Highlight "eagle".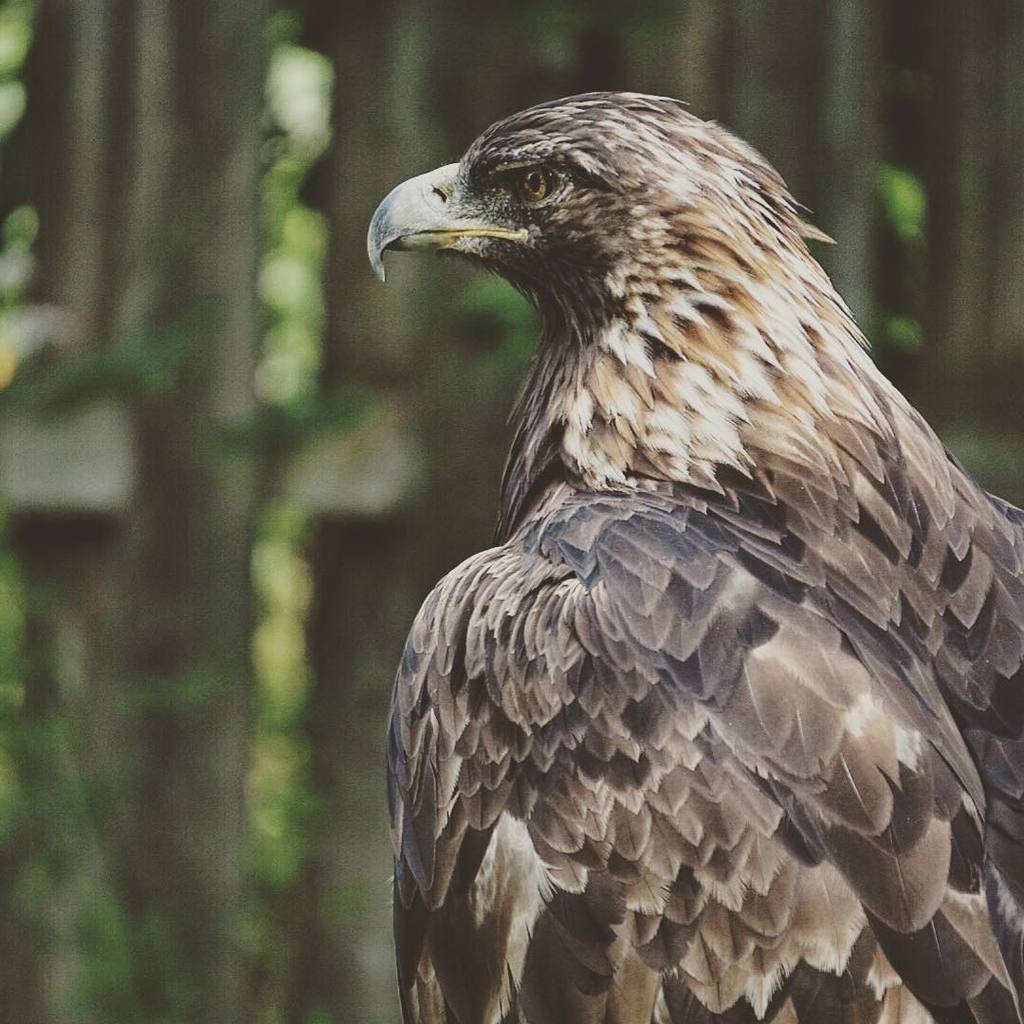
Highlighted region: [x1=365, y1=94, x2=1023, y2=1023].
